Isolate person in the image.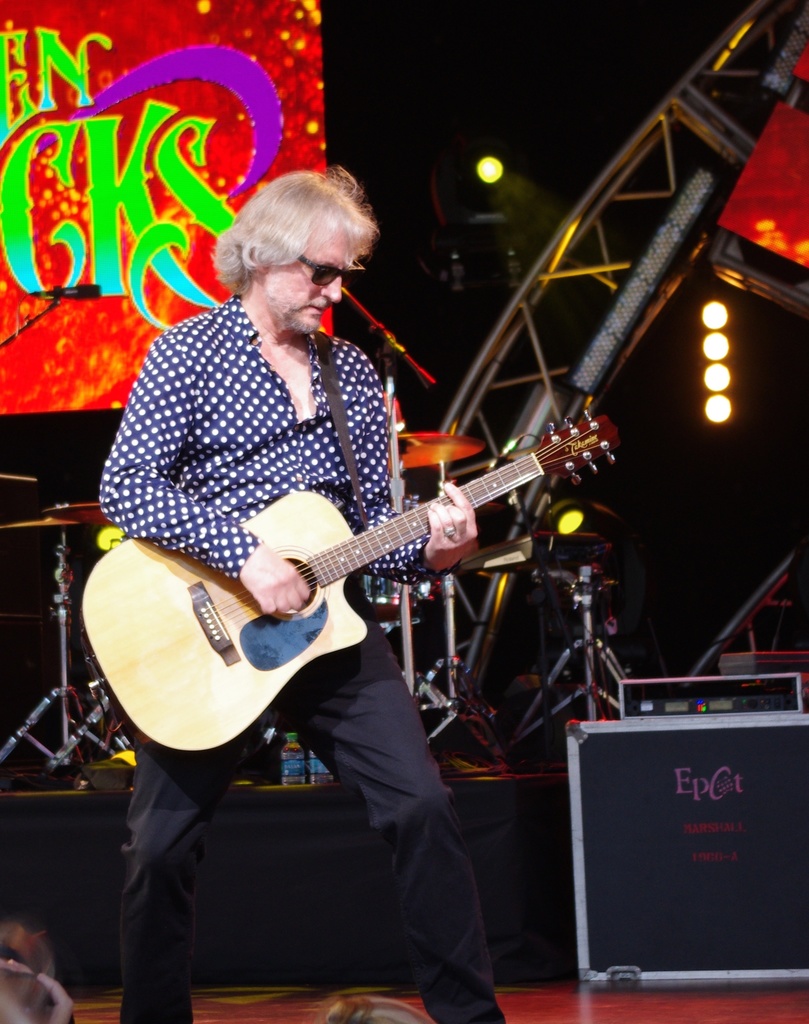
Isolated region: Rect(100, 170, 510, 1023).
